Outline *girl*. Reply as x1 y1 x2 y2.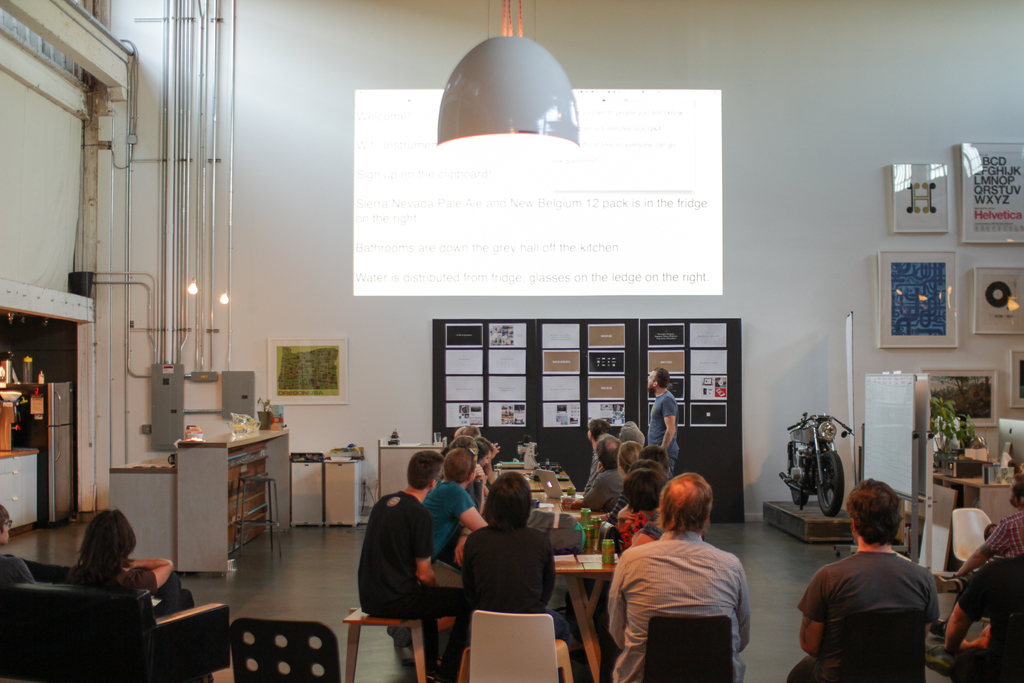
474 441 490 468.
